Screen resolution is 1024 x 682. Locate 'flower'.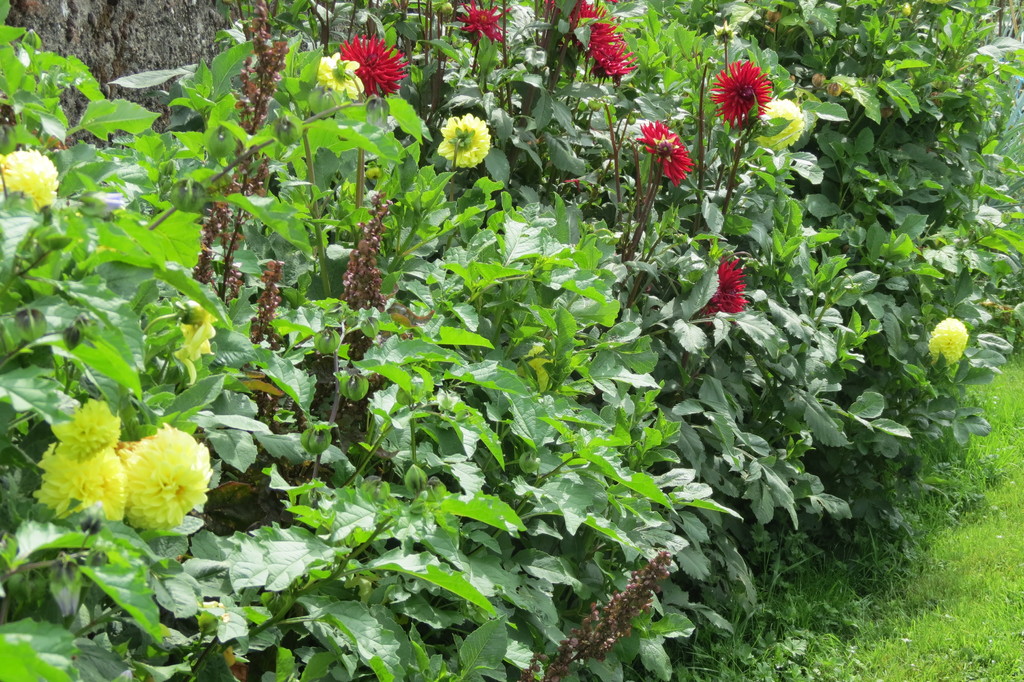
region(316, 52, 368, 103).
